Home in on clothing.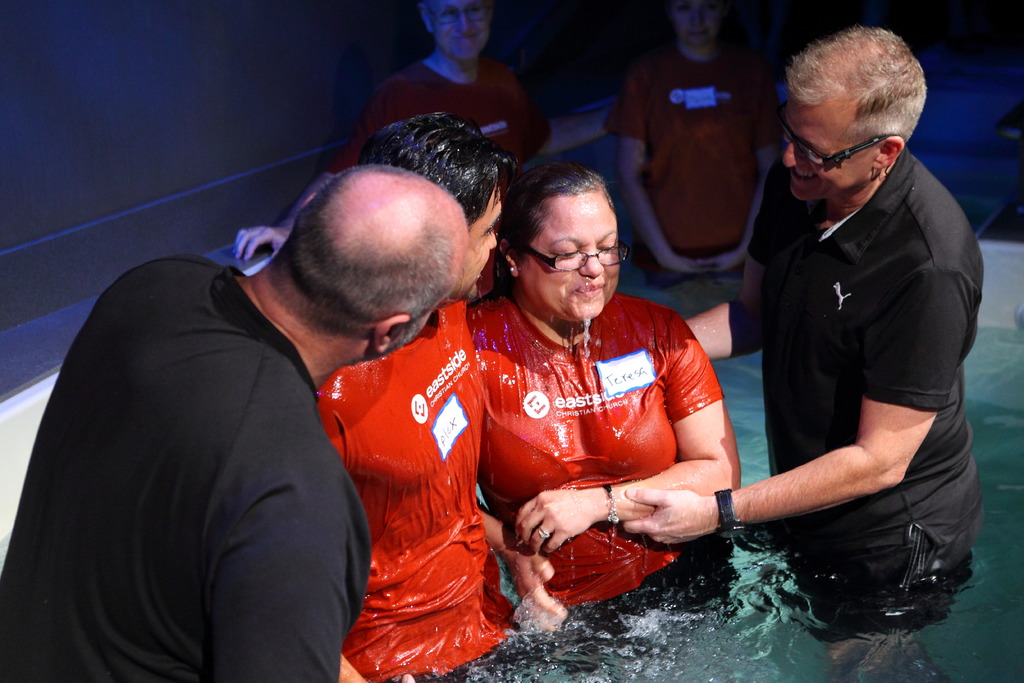
Homed in at (left=317, top=280, right=529, bottom=664).
